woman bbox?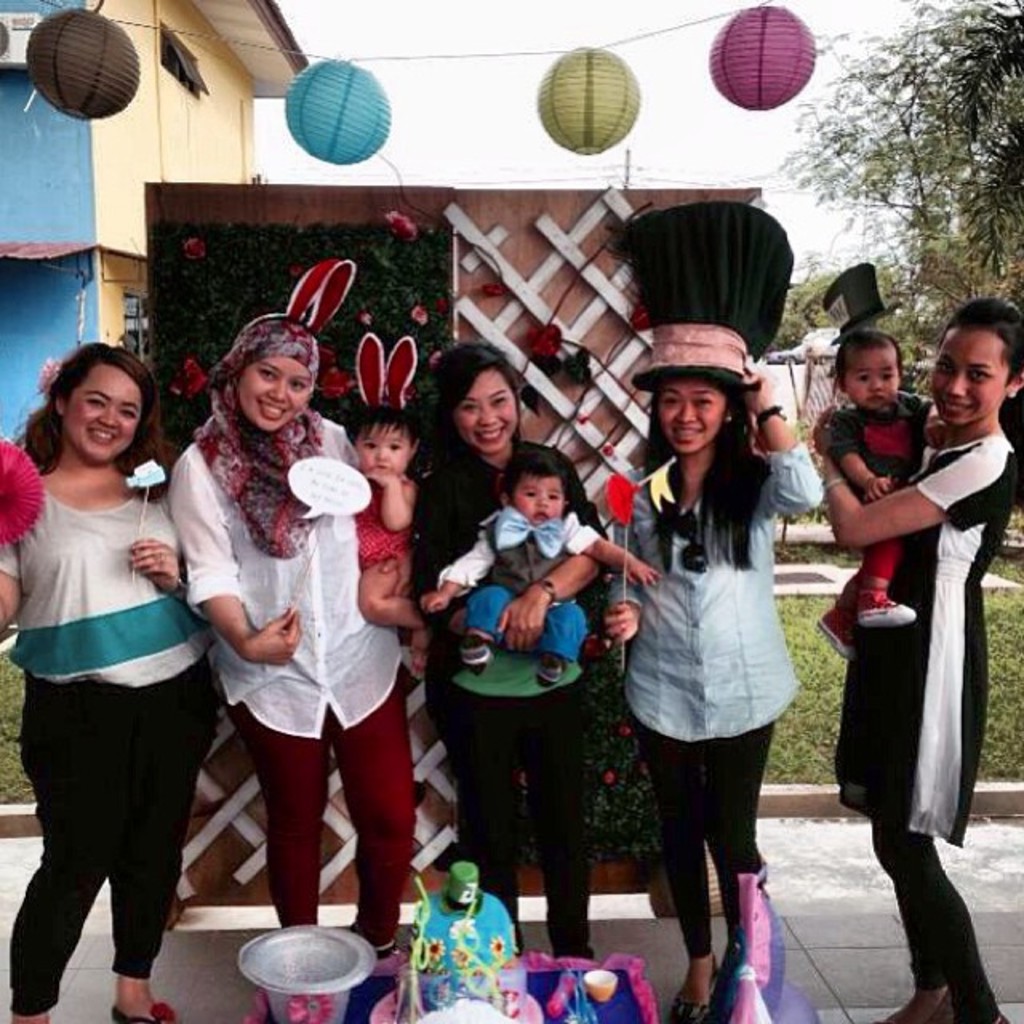
(603,190,827,1022)
